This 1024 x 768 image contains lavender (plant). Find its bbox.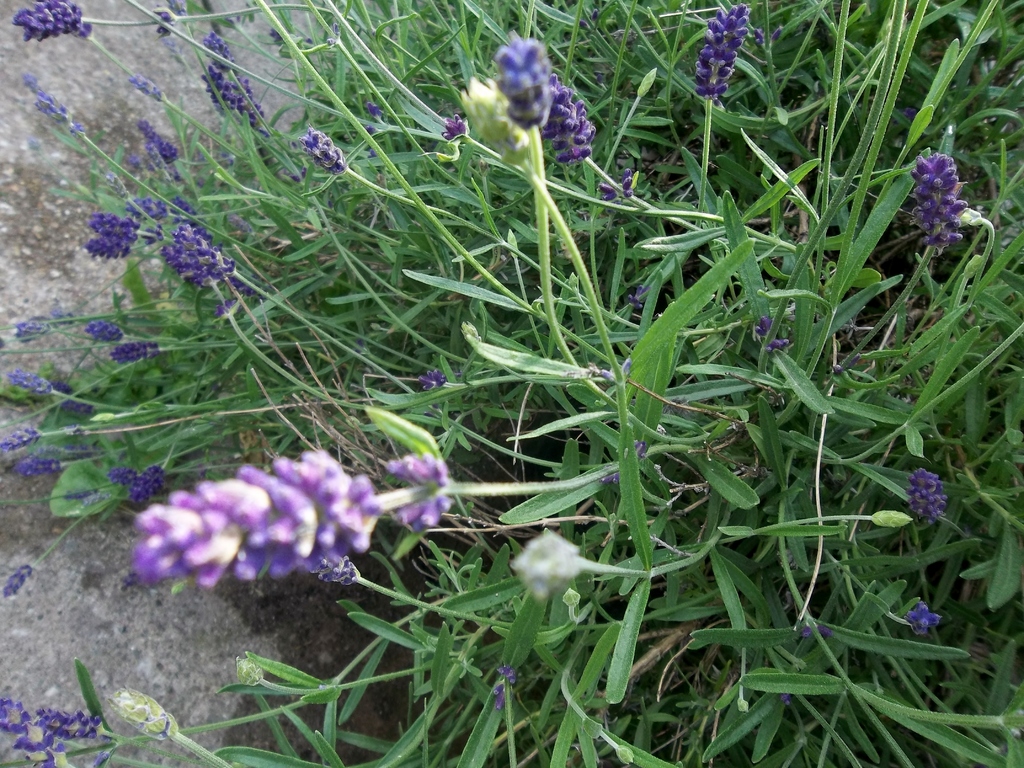
[0,419,156,448].
